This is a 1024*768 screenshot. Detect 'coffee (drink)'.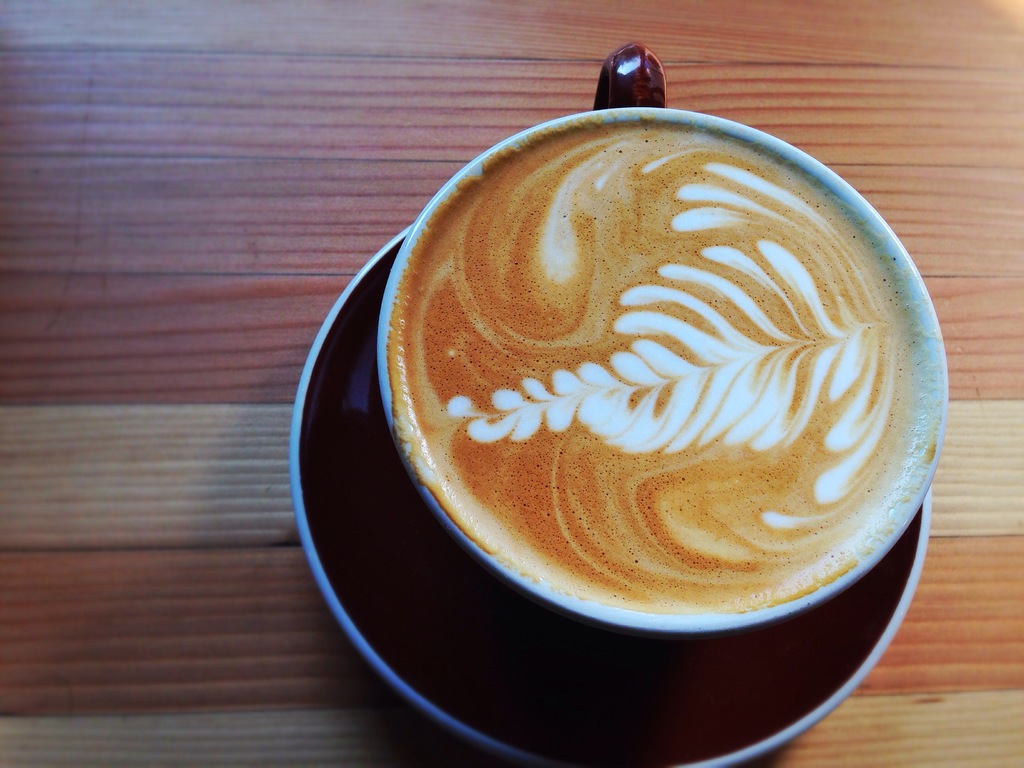
bbox=[394, 117, 927, 611].
